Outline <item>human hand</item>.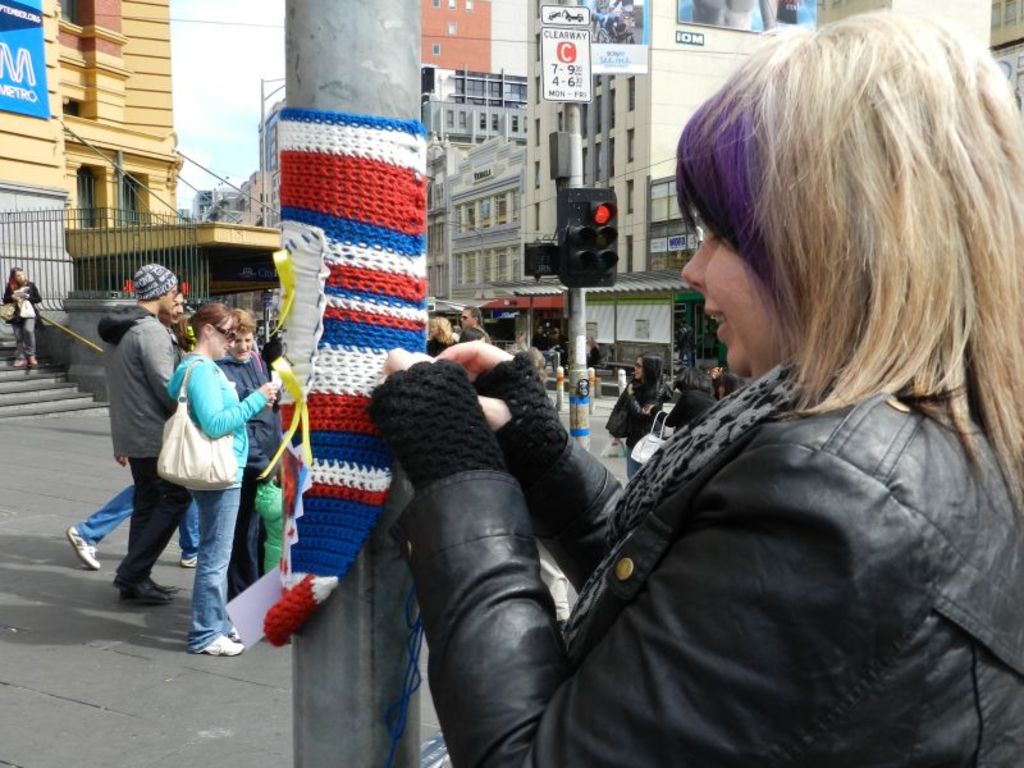
Outline: box(708, 362, 726, 381).
